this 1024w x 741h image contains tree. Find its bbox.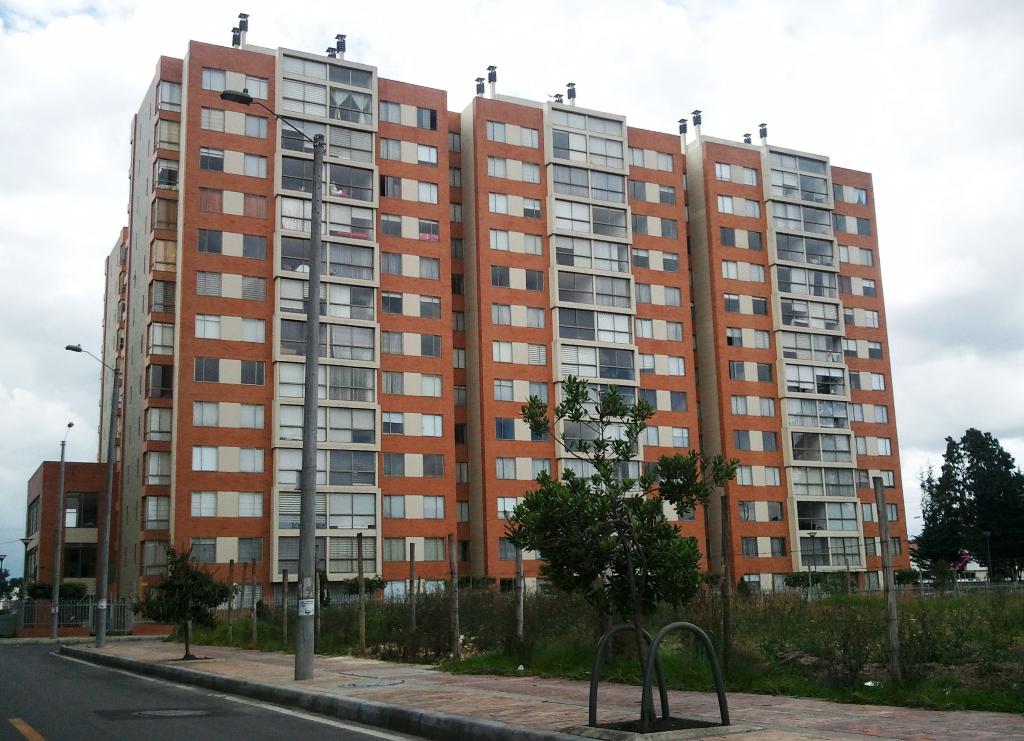
bbox=(129, 541, 244, 658).
